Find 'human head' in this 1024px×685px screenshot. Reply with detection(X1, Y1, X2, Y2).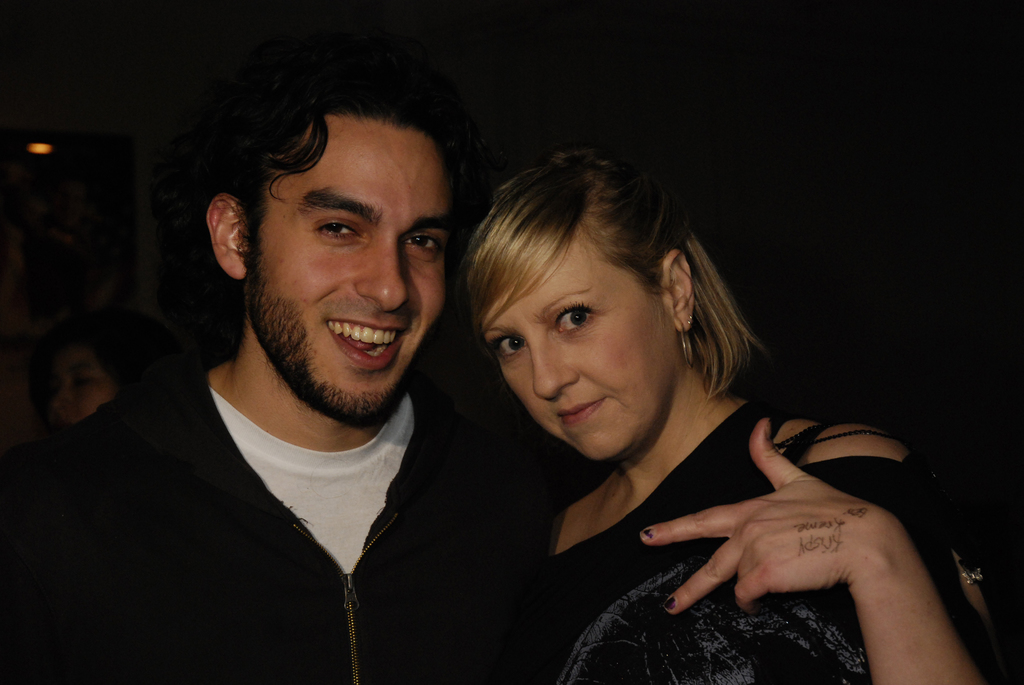
detection(203, 86, 480, 418).
